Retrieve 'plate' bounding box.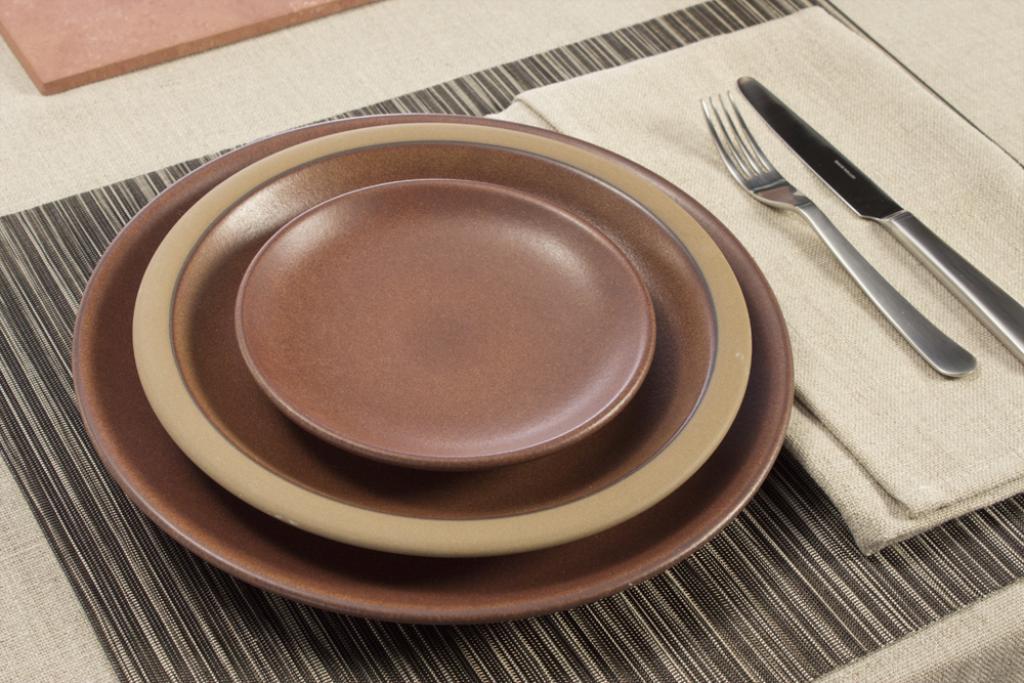
Bounding box: bbox=[231, 178, 652, 469].
